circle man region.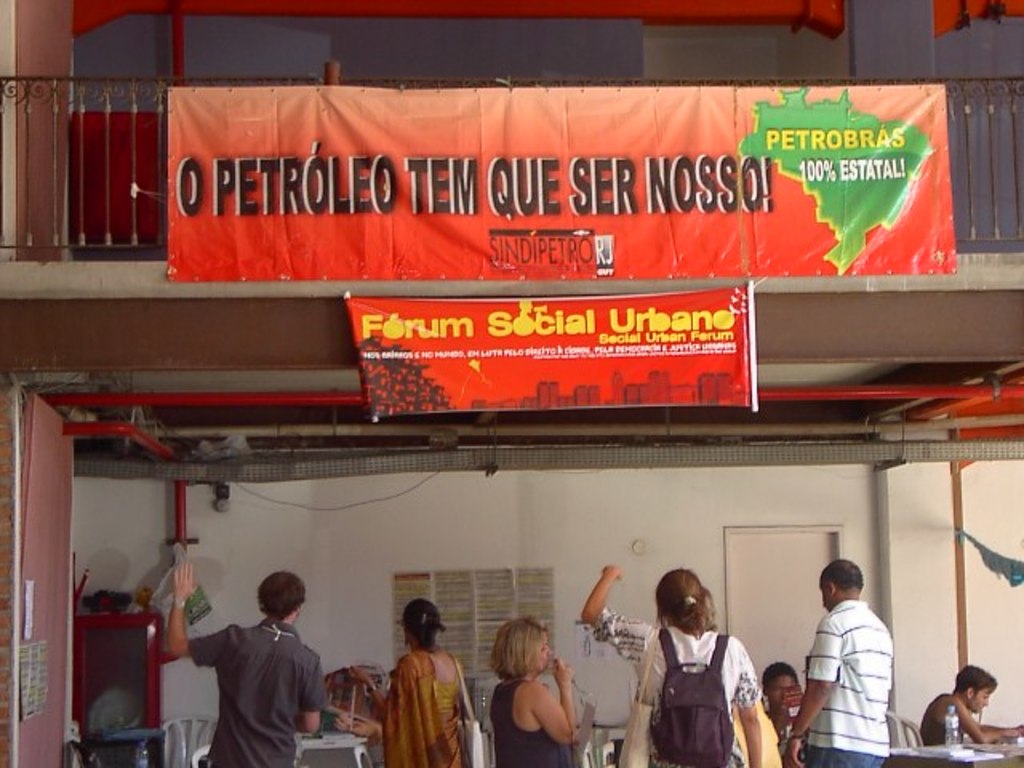
Region: <bbox>797, 565, 907, 755</bbox>.
